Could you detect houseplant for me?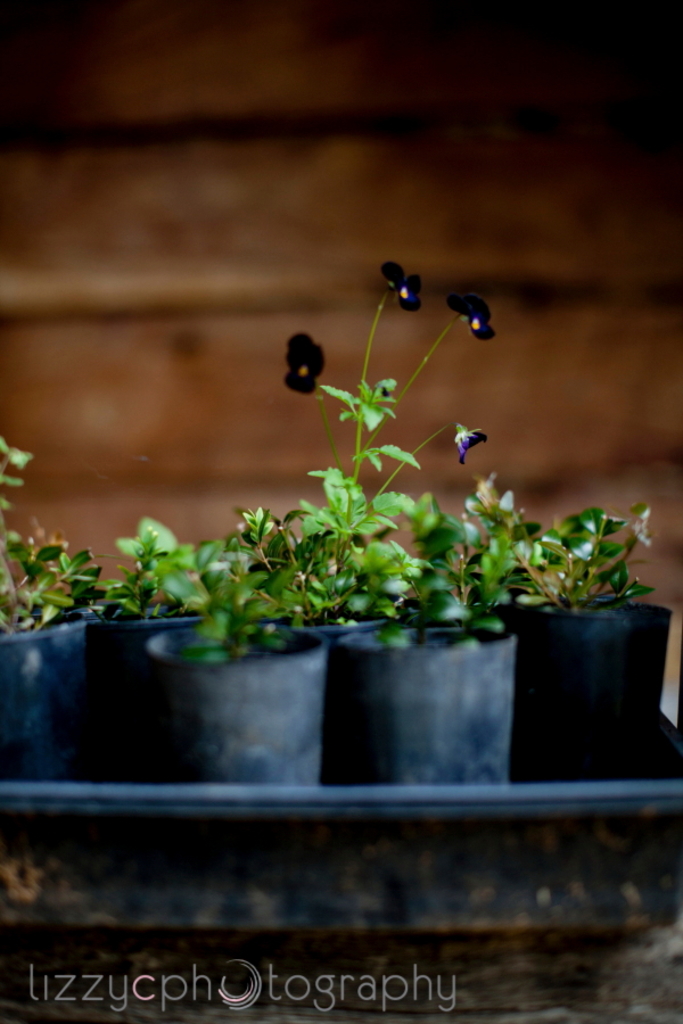
Detection result: locate(283, 542, 444, 696).
